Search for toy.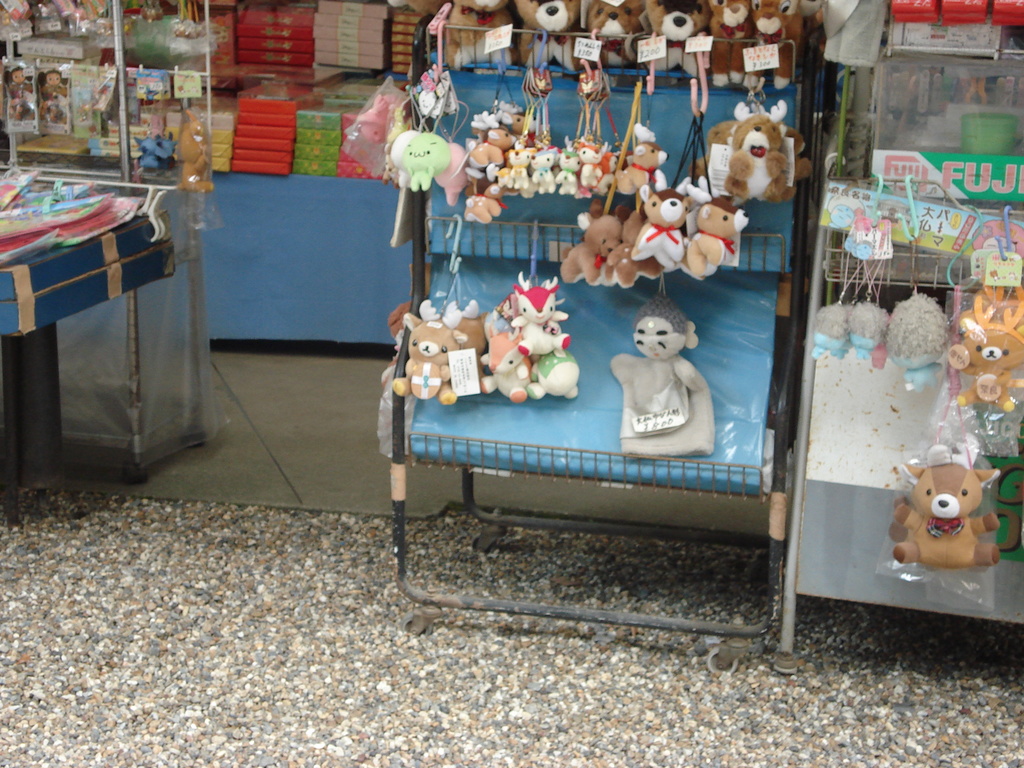
Found at box(490, 164, 515, 196).
